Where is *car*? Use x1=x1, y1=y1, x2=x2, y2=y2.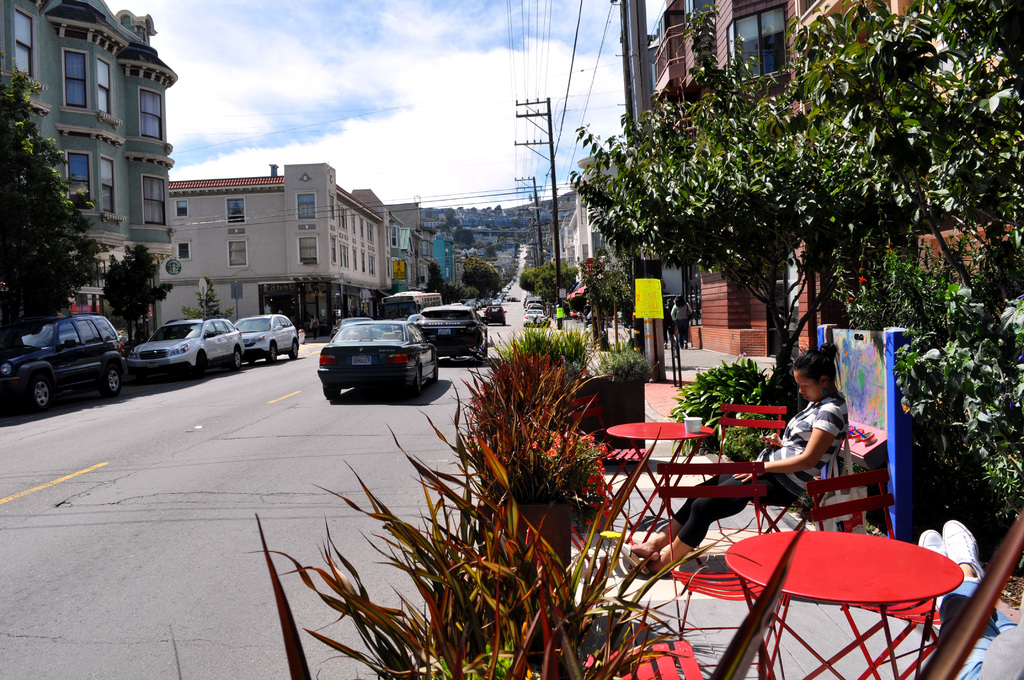
x1=0, y1=316, x2=124, y2=417.
